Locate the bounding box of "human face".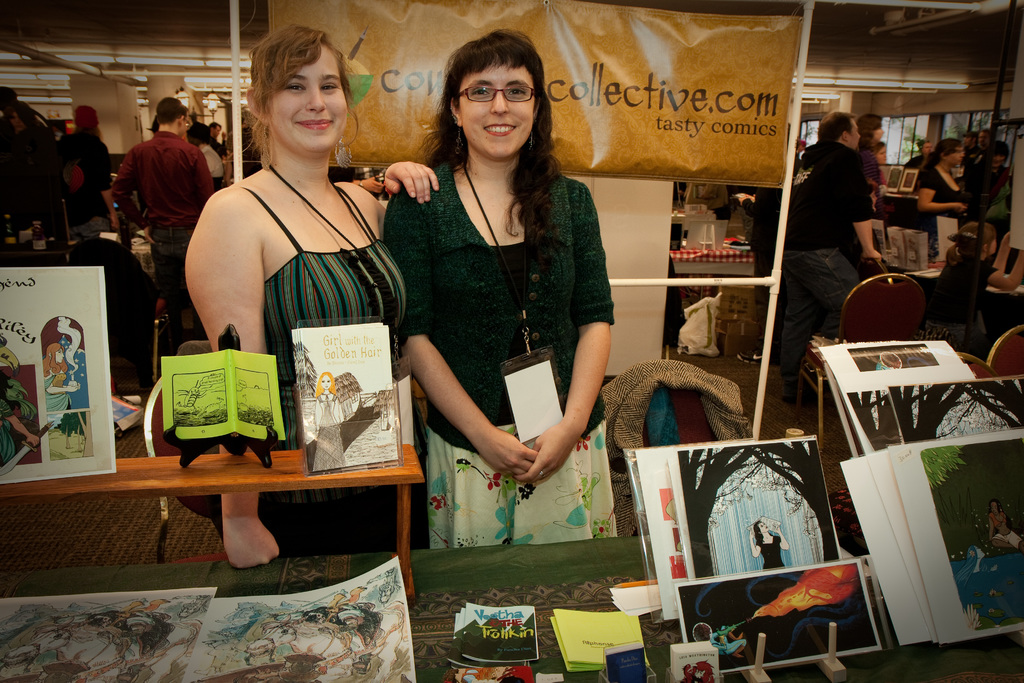
Bounding box: 846,118,859,152.
